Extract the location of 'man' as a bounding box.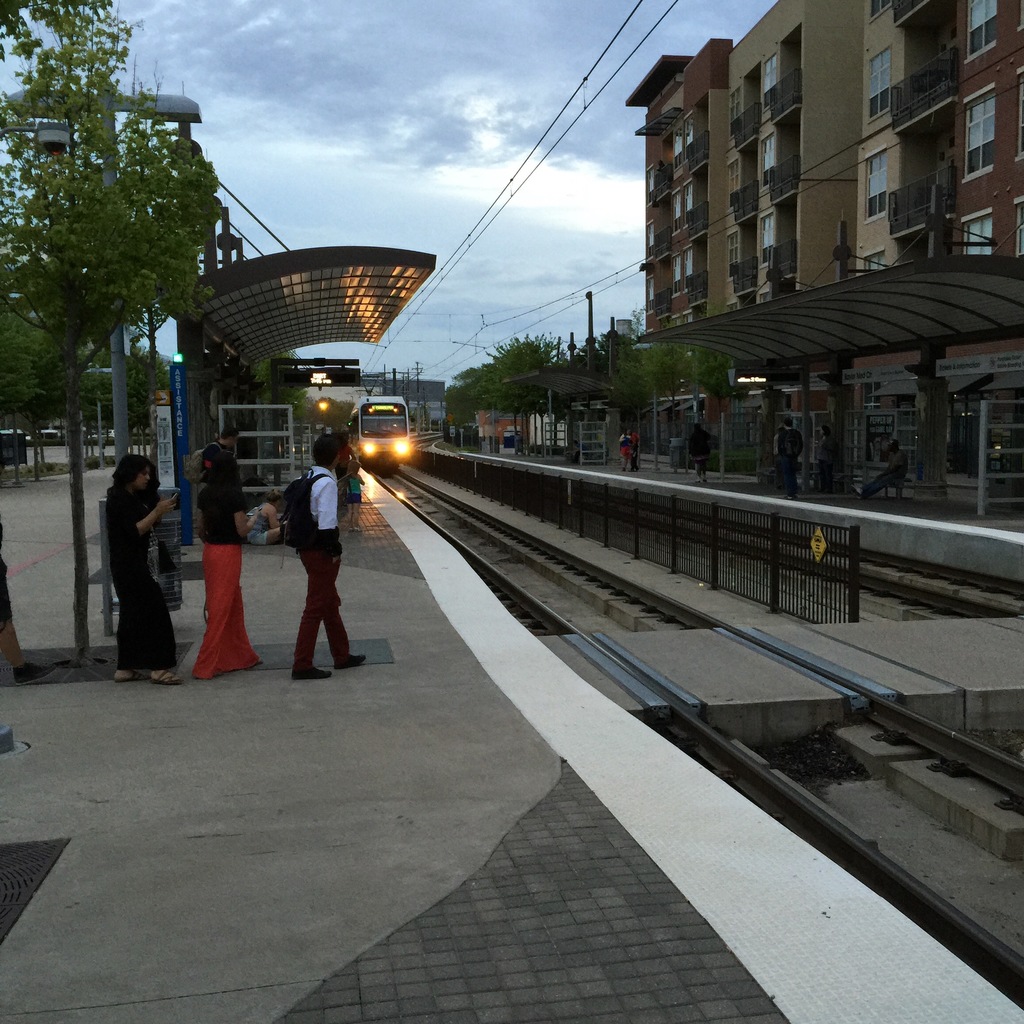
[202, 427, 239, 483].
